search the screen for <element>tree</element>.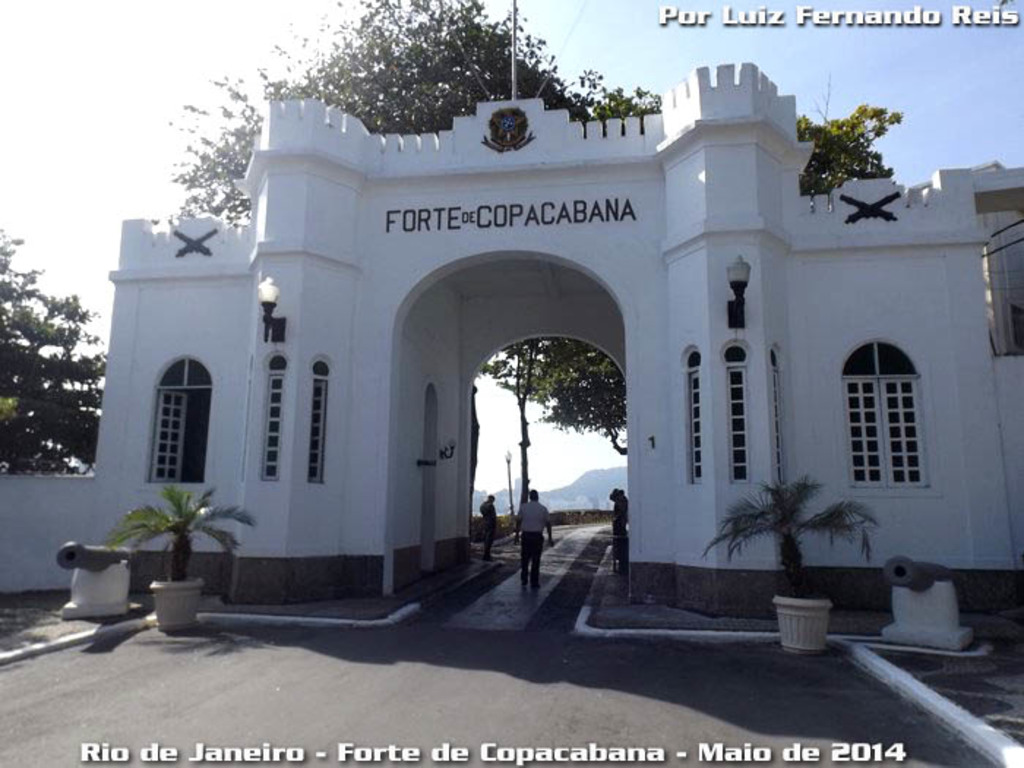
Found at region(597, 83, 657, 116).
